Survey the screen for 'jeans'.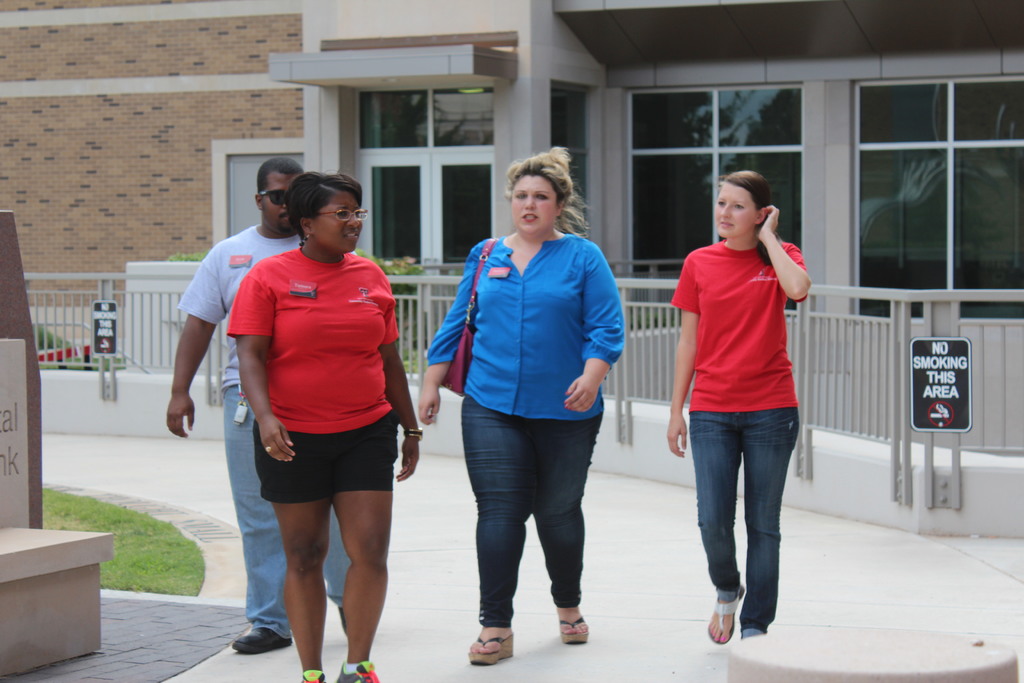
Survey found: box=[458, 393, 601, 625].
